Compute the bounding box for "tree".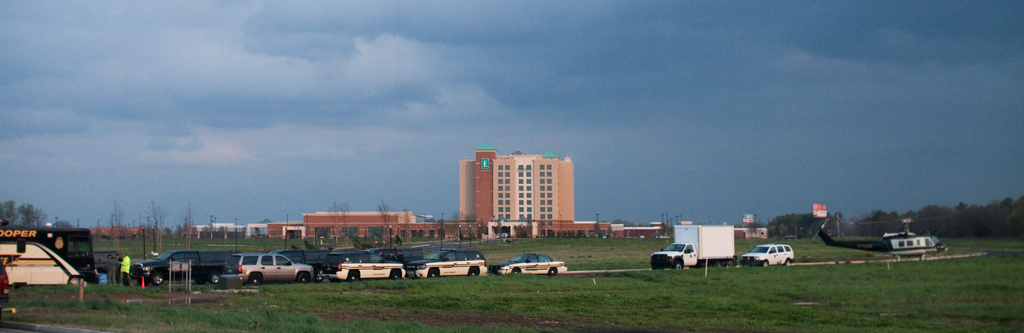
{"left": 103, "top": 199, "right": 127, "bottom": 252}.
